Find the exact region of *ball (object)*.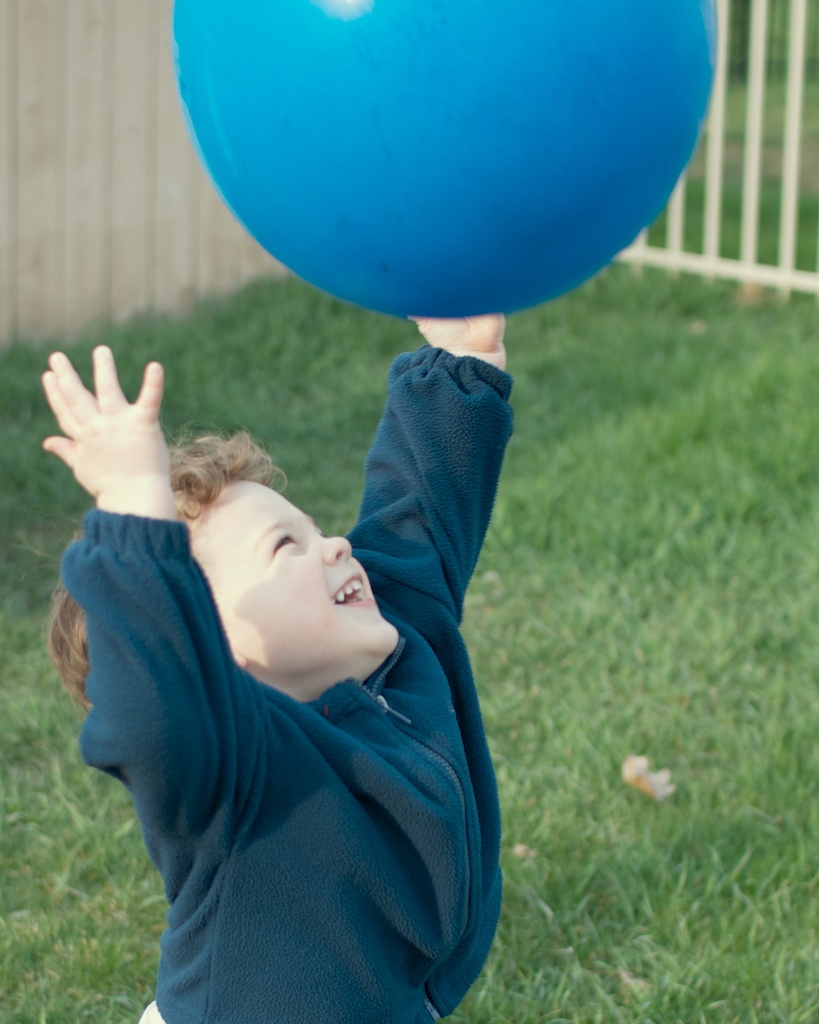
Exact region: l=170, t=0, r=710, b=321.
